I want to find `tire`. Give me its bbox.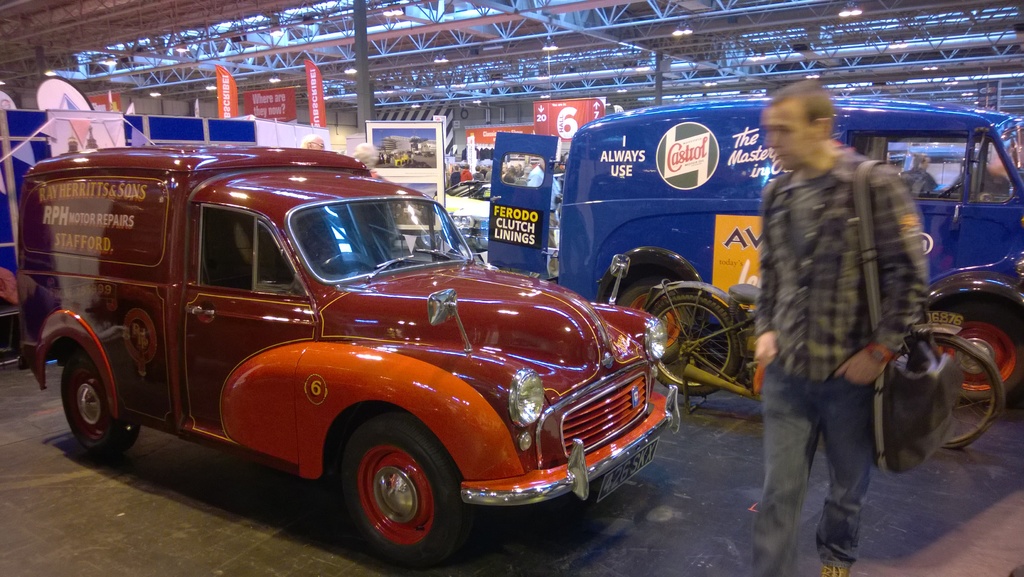
(930, 304, 1023, 405).
